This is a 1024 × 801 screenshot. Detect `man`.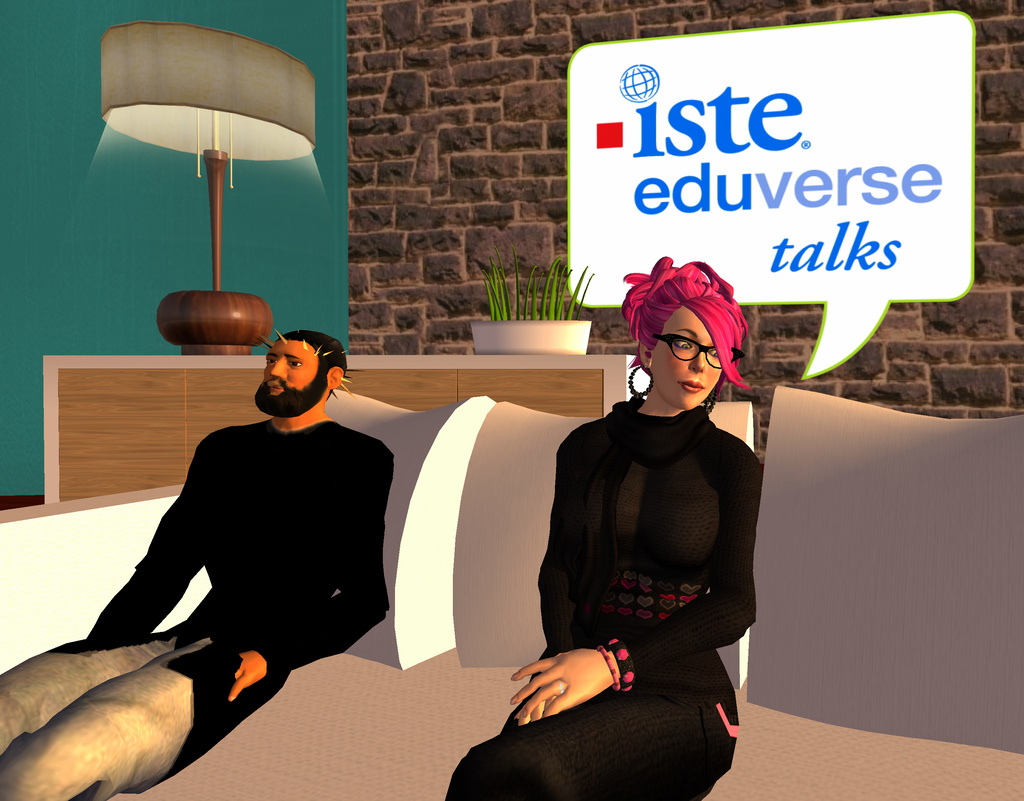
x1=77, y1=322, x2=429, y2=786.
